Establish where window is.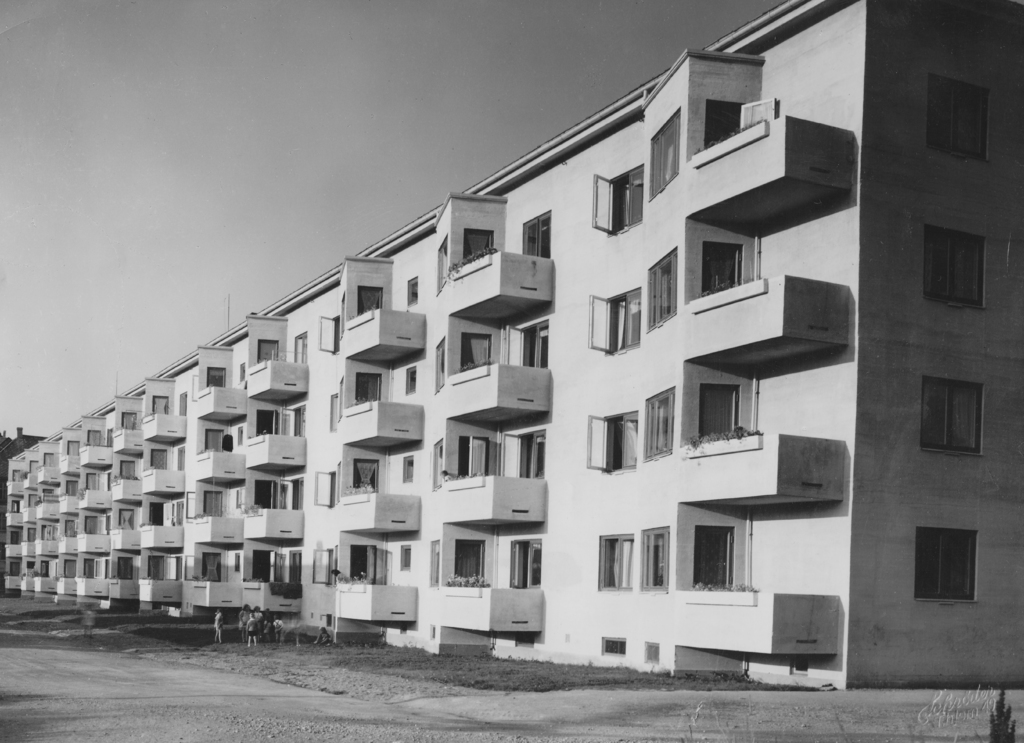
Established at left=609, top=166, right=645, bottom=236.
